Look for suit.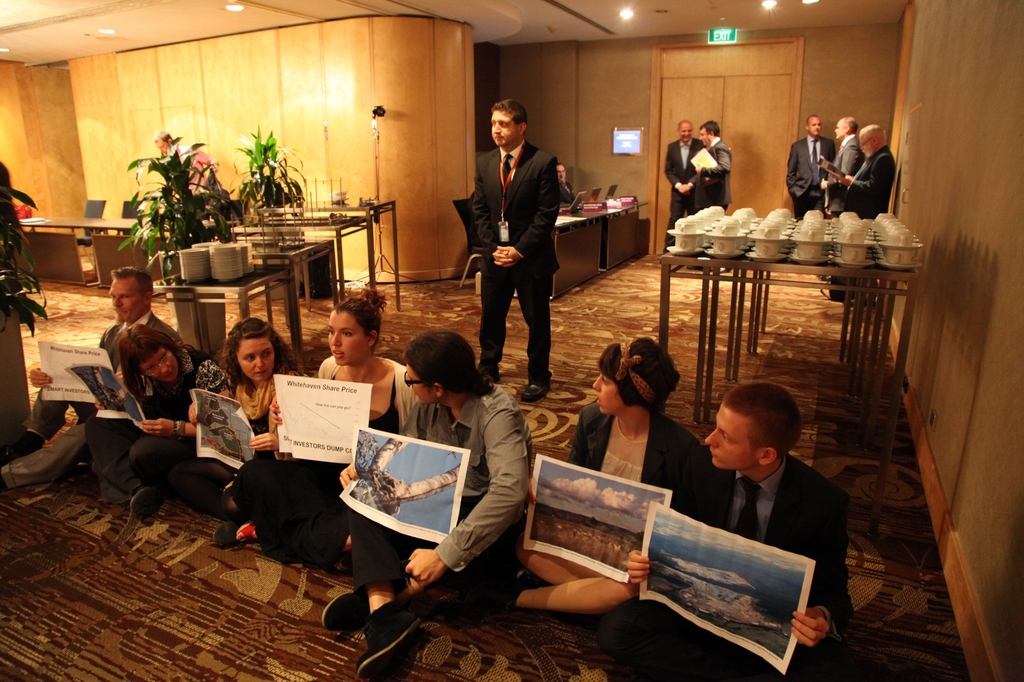
Found: 666:139:703:253.
